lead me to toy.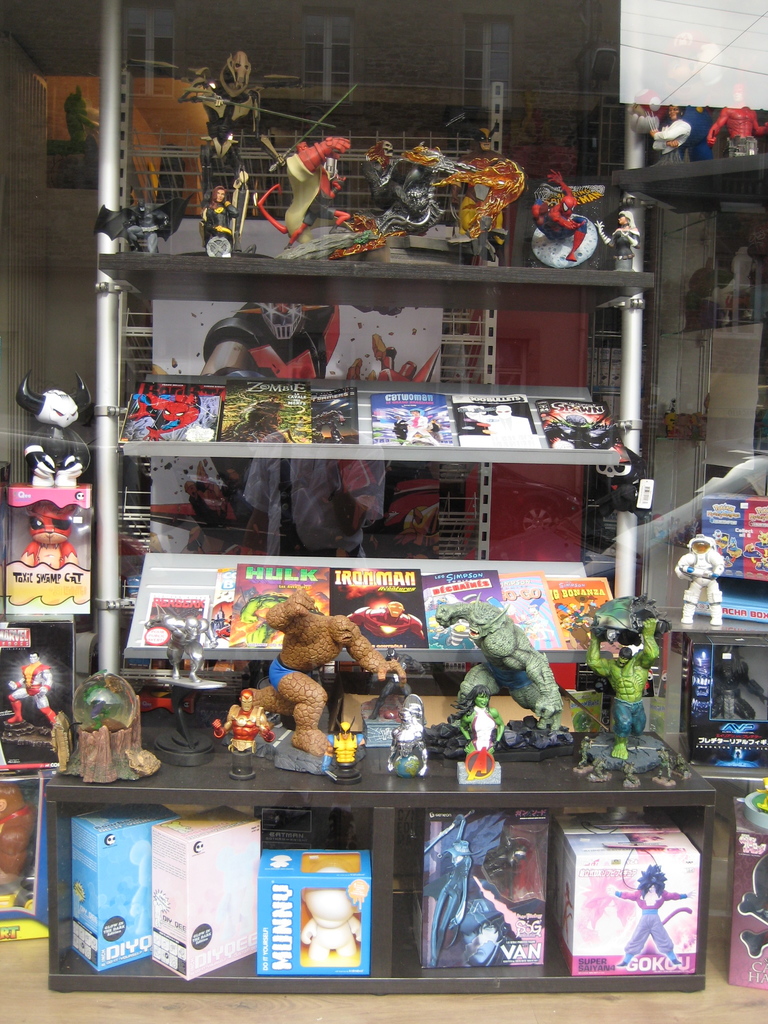
Lead to l=458, t=685, r=506, b=785.
